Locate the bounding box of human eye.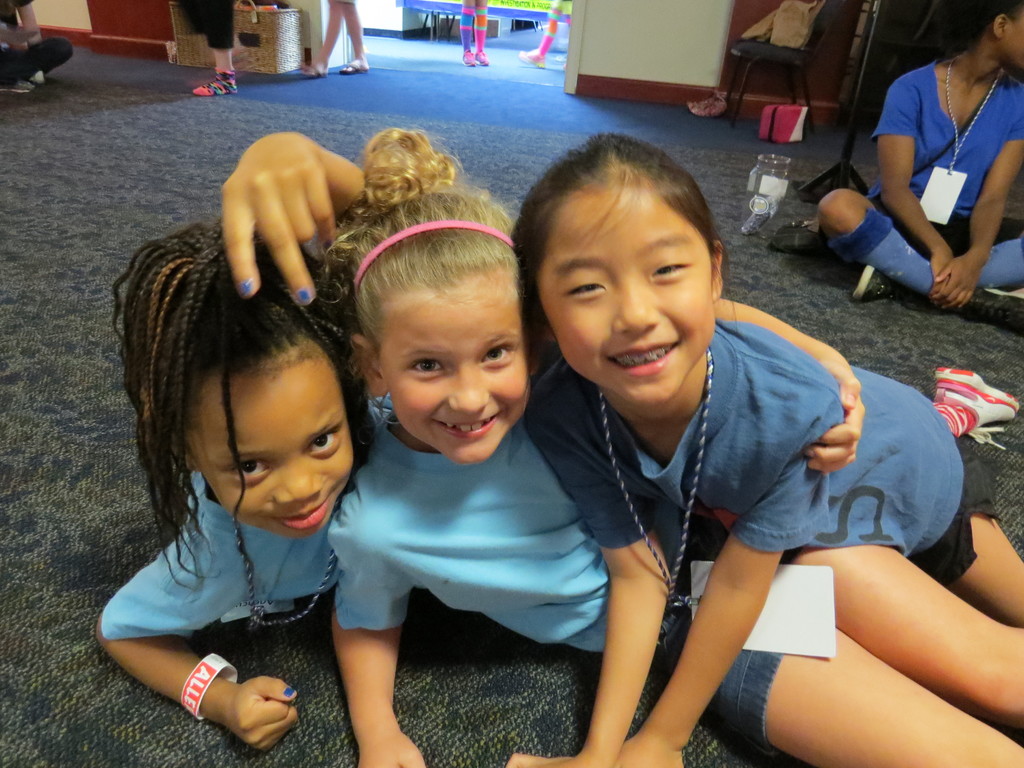
Bounding box: x1=559, y1=275, x2=609, y2=303.
